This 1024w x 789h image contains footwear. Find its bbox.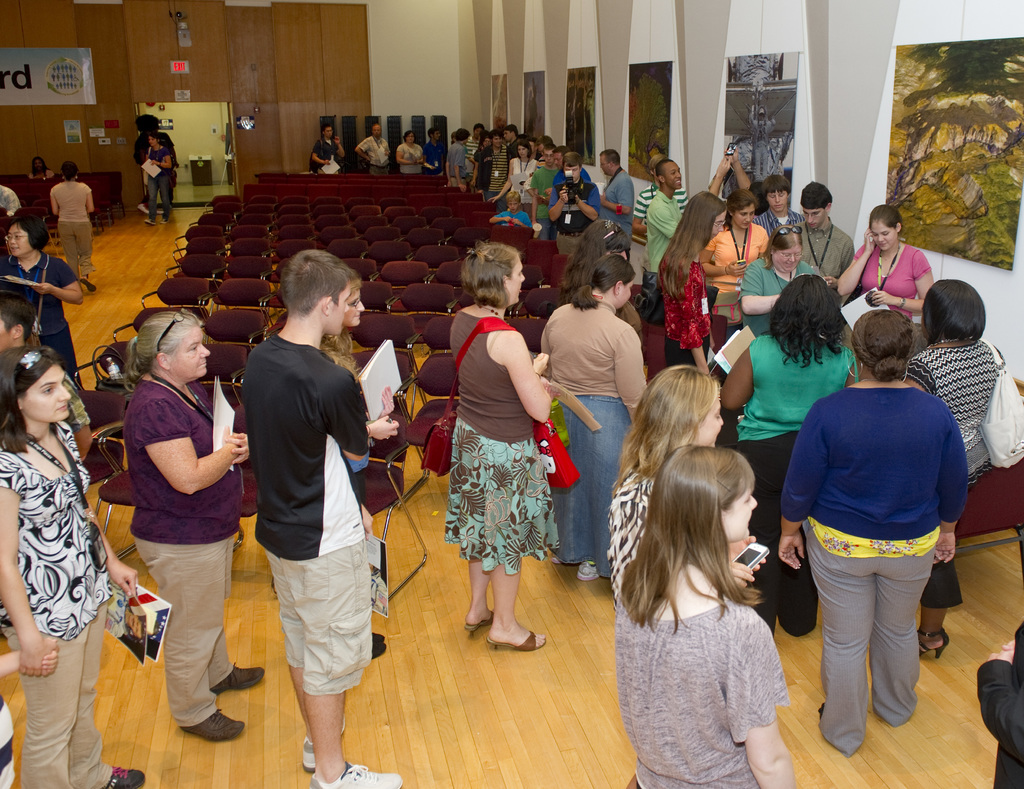
<region>306, 756, 403, 788</region>.
